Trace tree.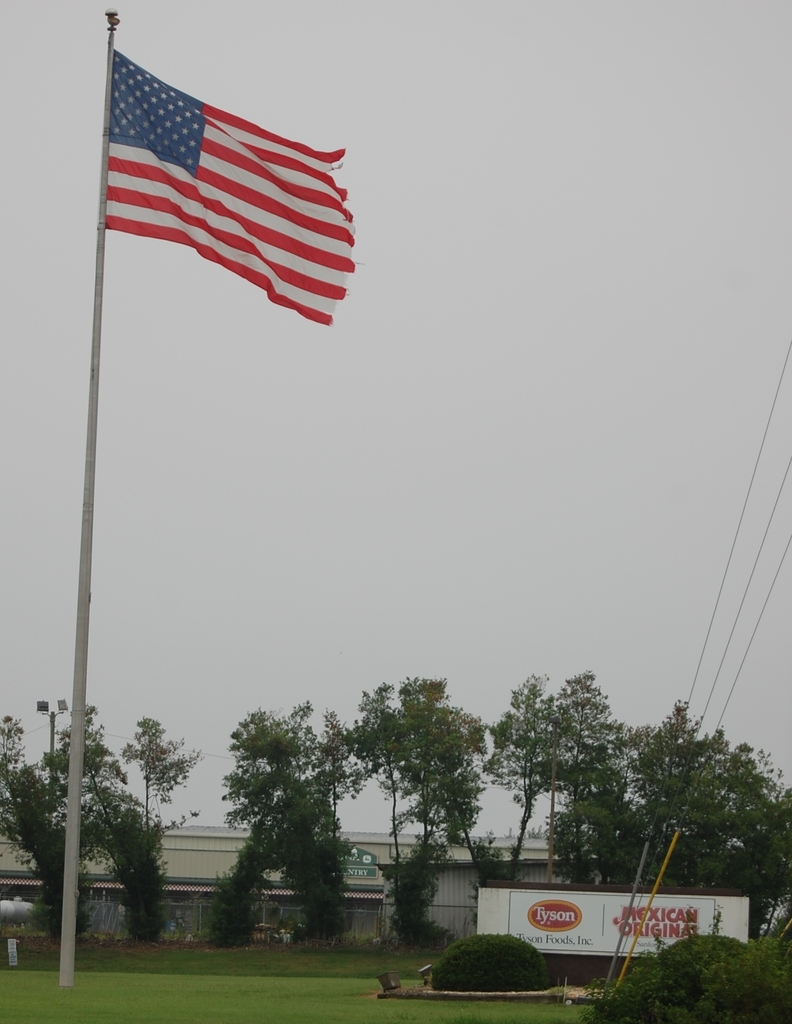
Traced to select_region(340, 678, 506, 951).
